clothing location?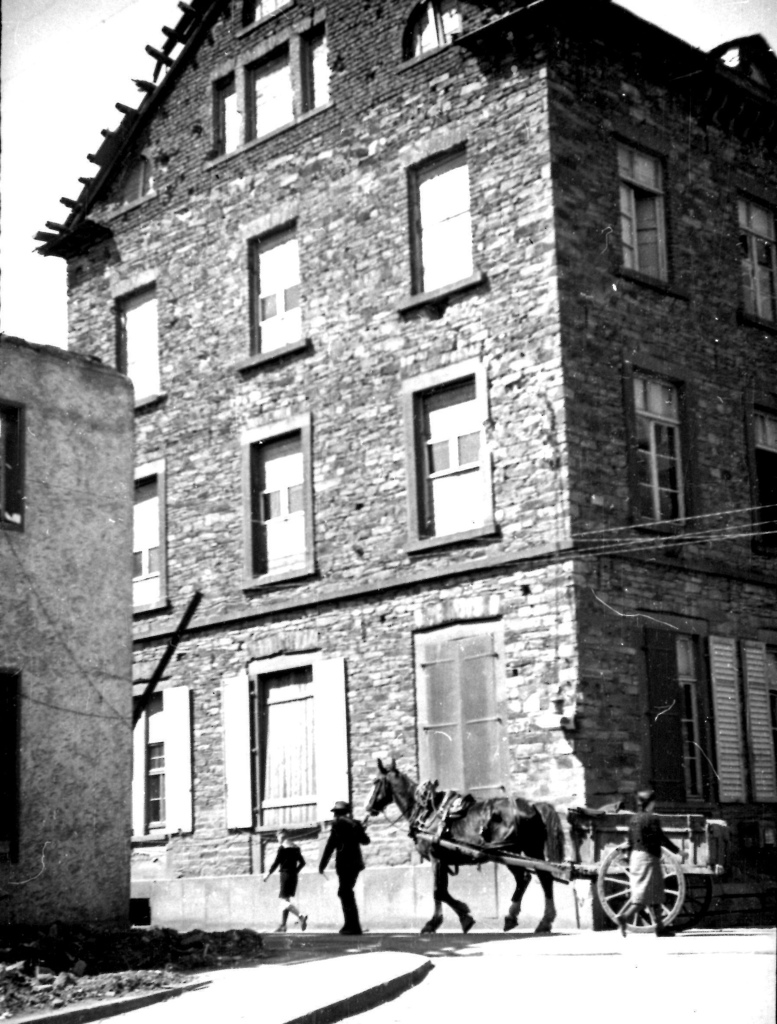
{"left": 265, "top": 844, "right": 310, "bottom": 913}
